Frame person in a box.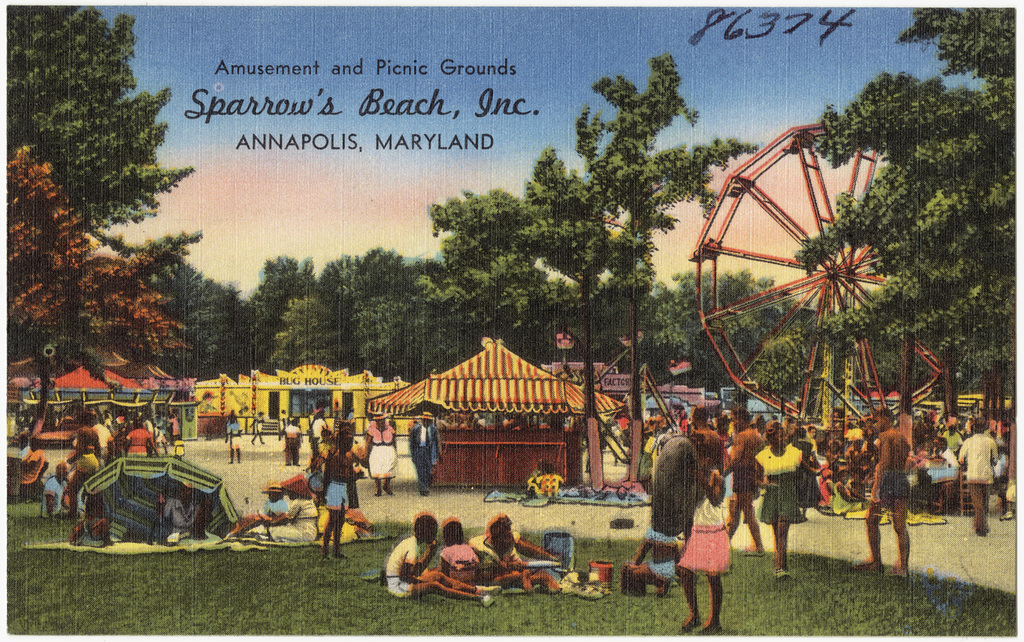
select_region(753, 418, 814, 583).
